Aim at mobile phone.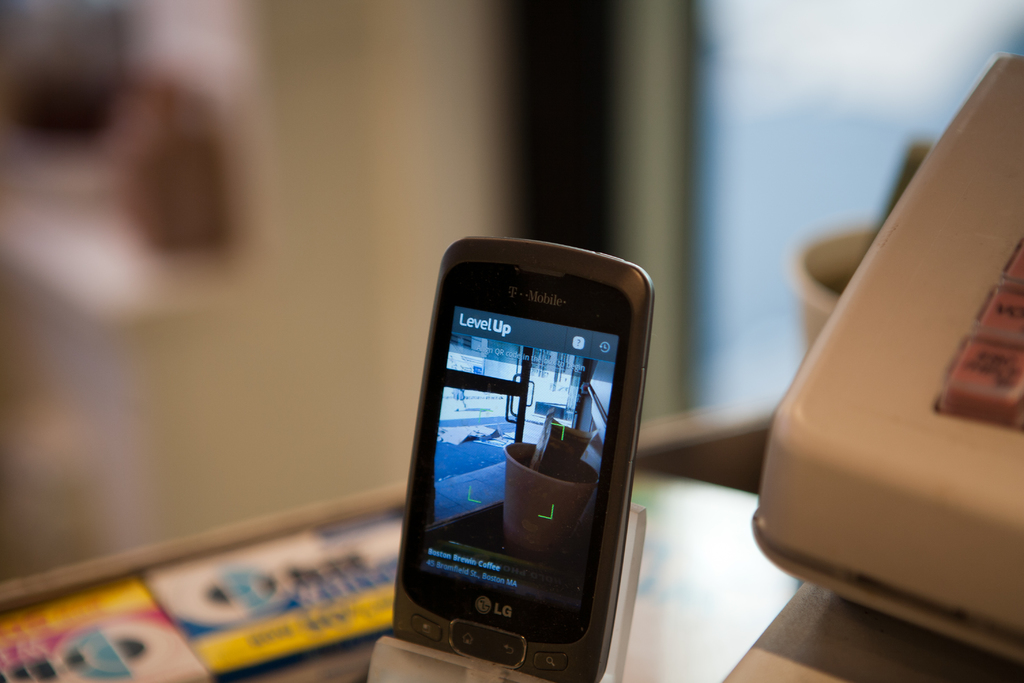
Aimed at 389:238:653:682.
